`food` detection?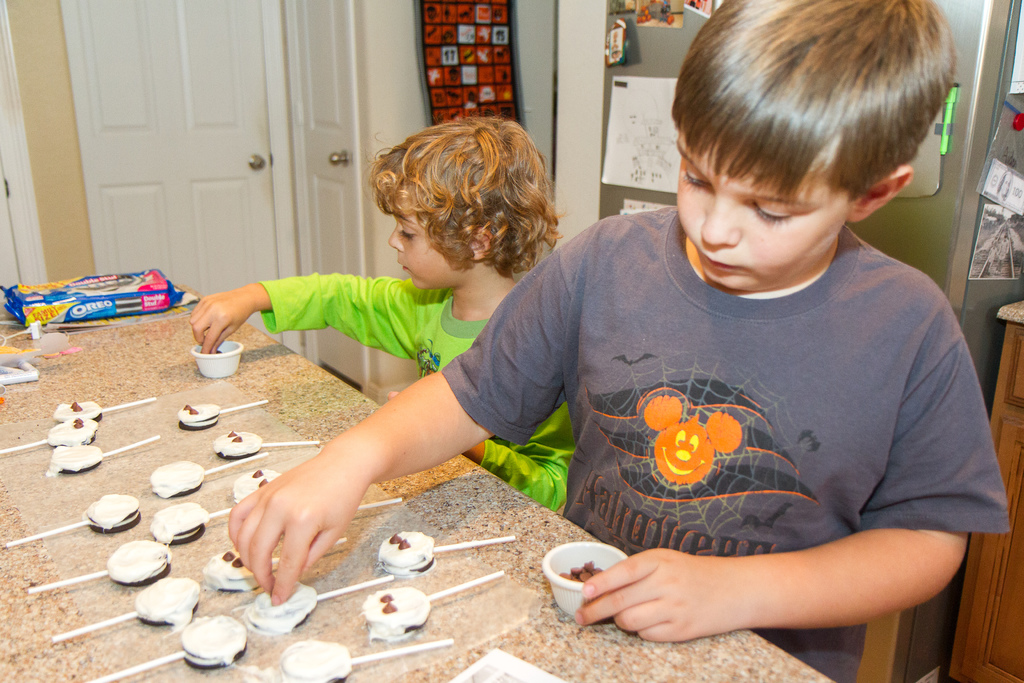
bbox=[176, 402, 221, 431]
